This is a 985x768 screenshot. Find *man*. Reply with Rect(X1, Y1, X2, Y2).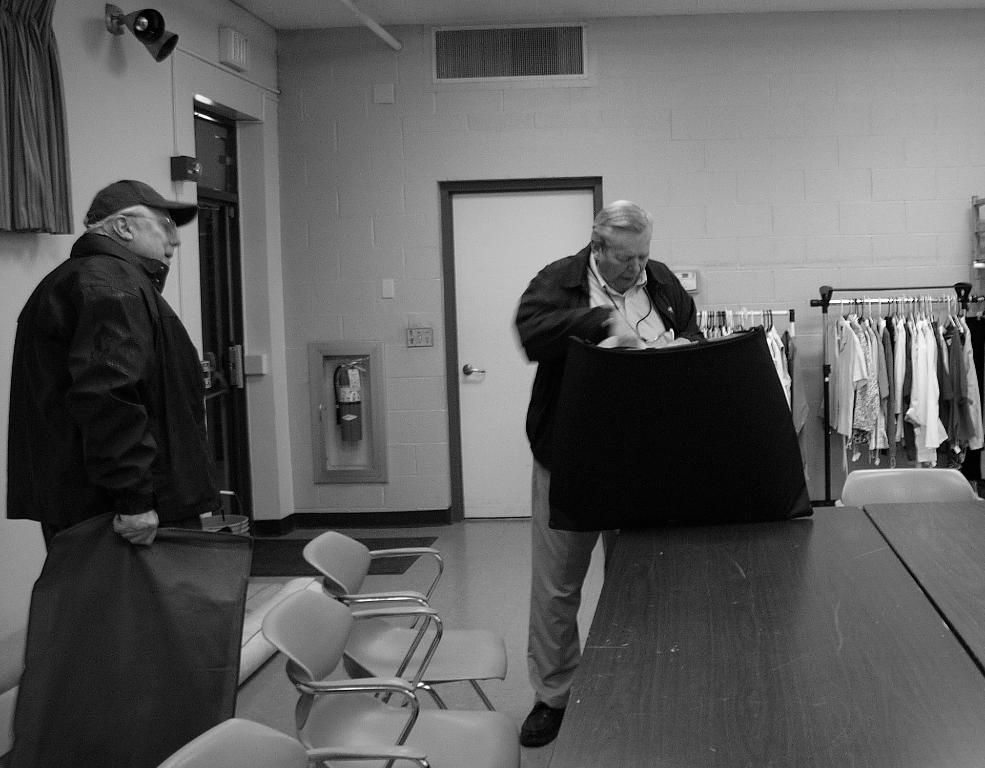
Rect(514, 196, 714, 755).
